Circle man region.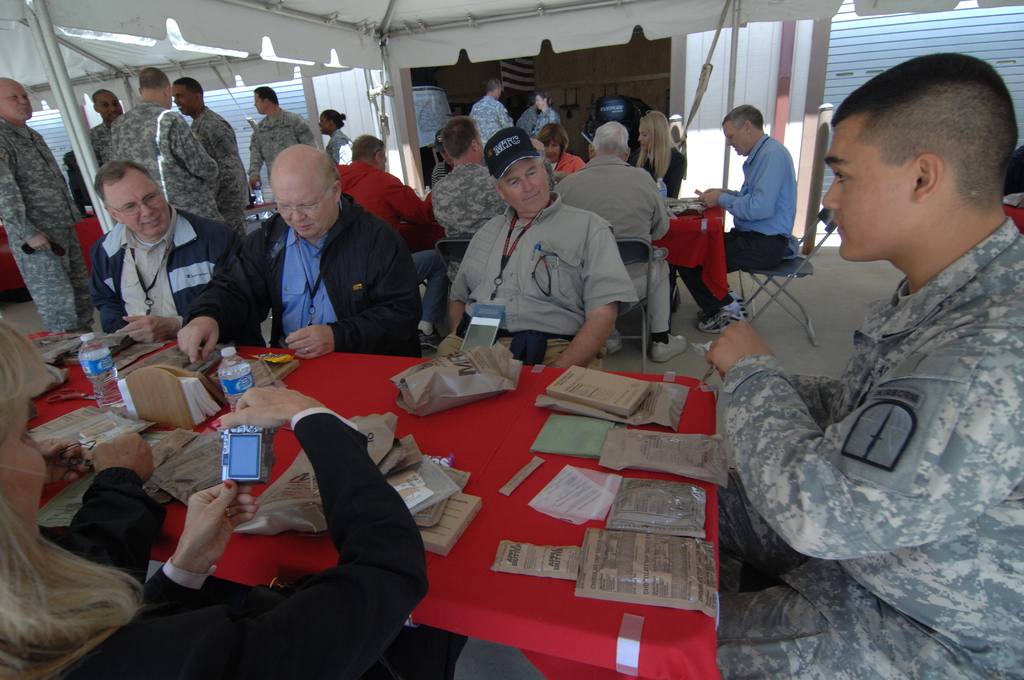
Region: Rect(551, 114, 692, 360).
